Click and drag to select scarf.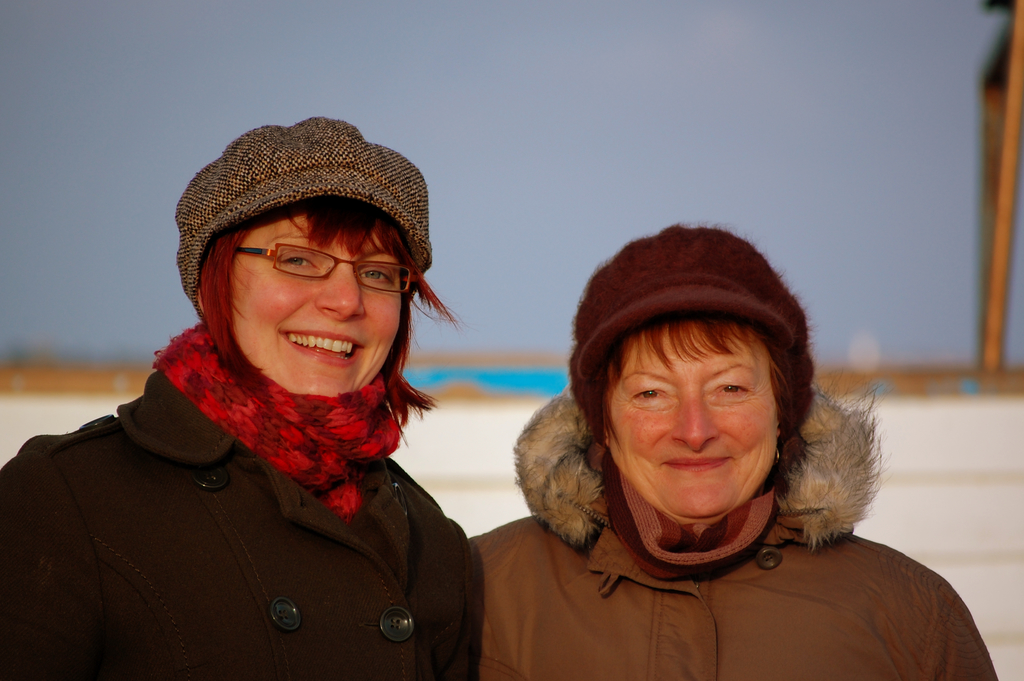
Selection: [147, 313, 412, 518].
